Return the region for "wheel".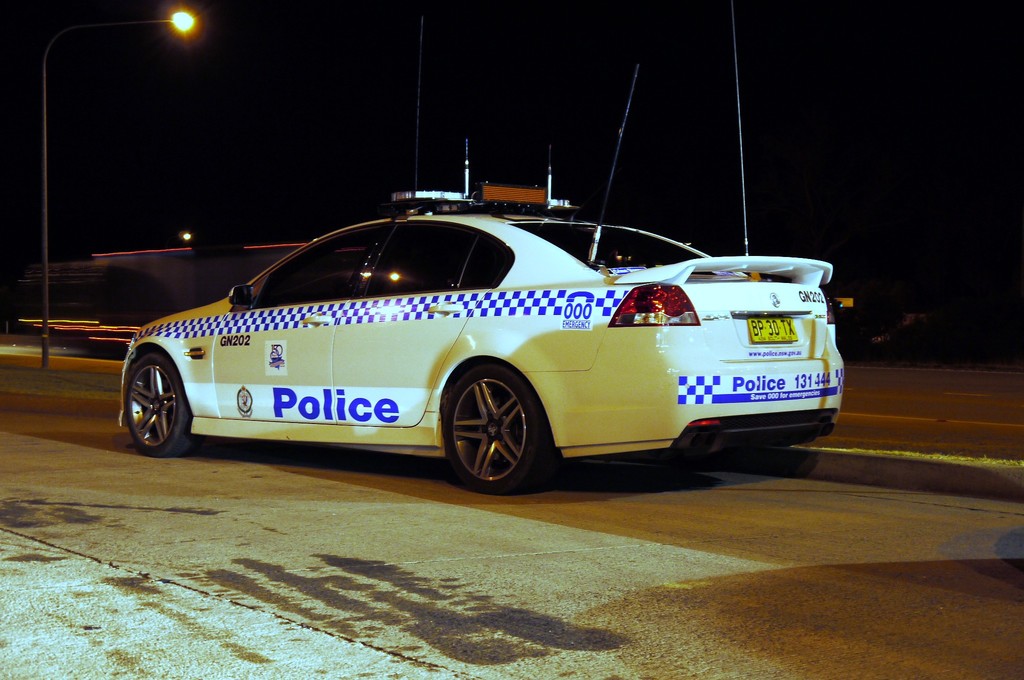
locate(440, 366, 550, 493).
